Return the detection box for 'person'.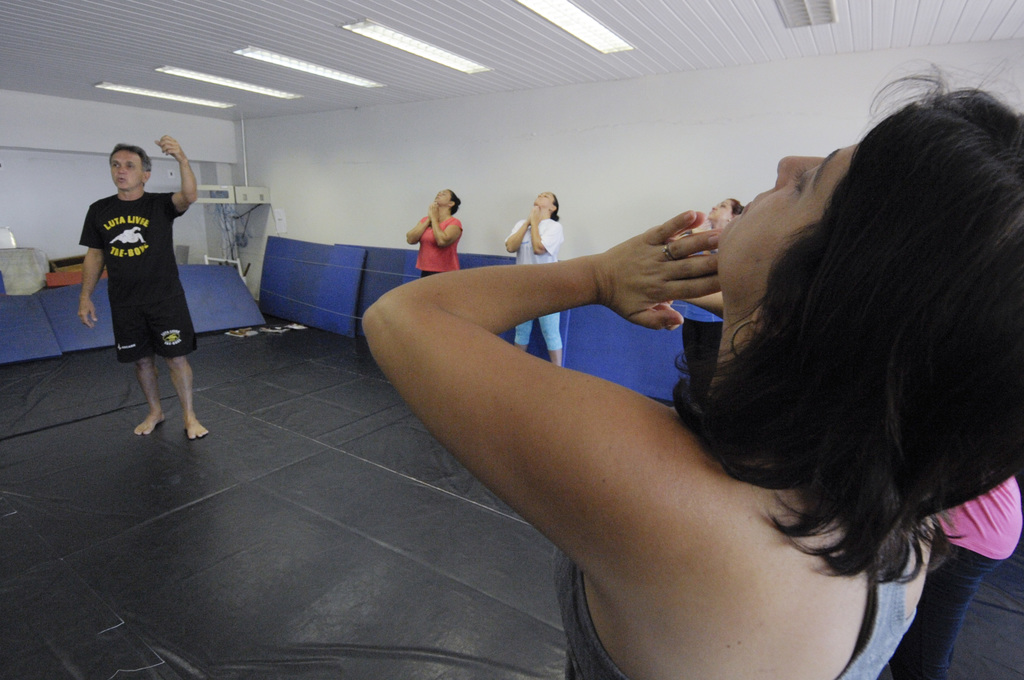
left=360, top=65, right=1023, bottom=679.
